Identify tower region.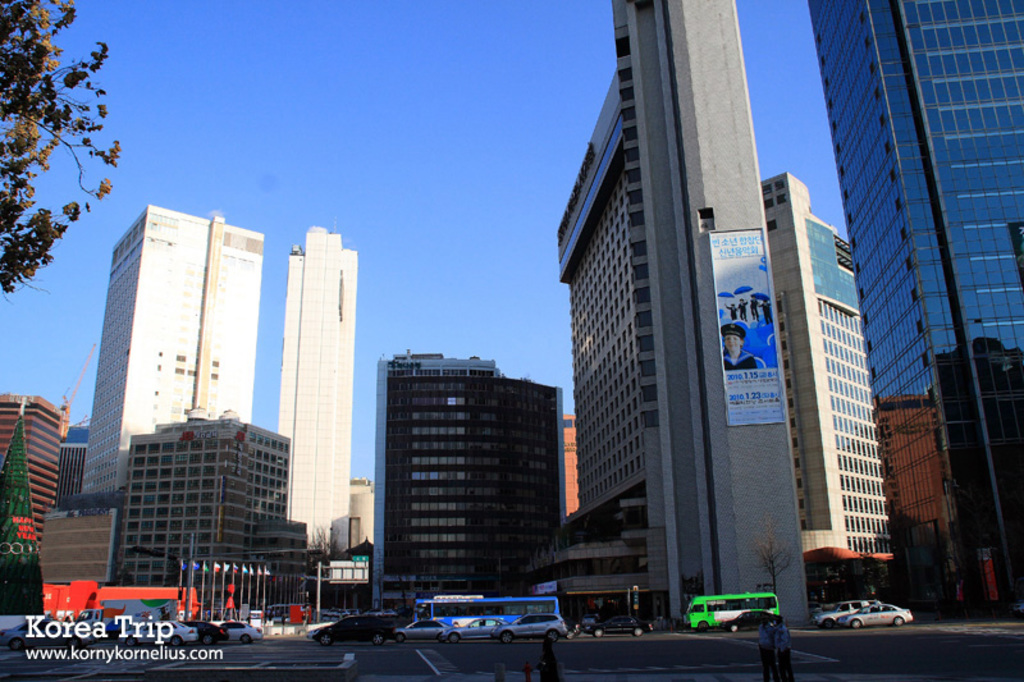
Region: select_region(801, 0, 1023, 641).
